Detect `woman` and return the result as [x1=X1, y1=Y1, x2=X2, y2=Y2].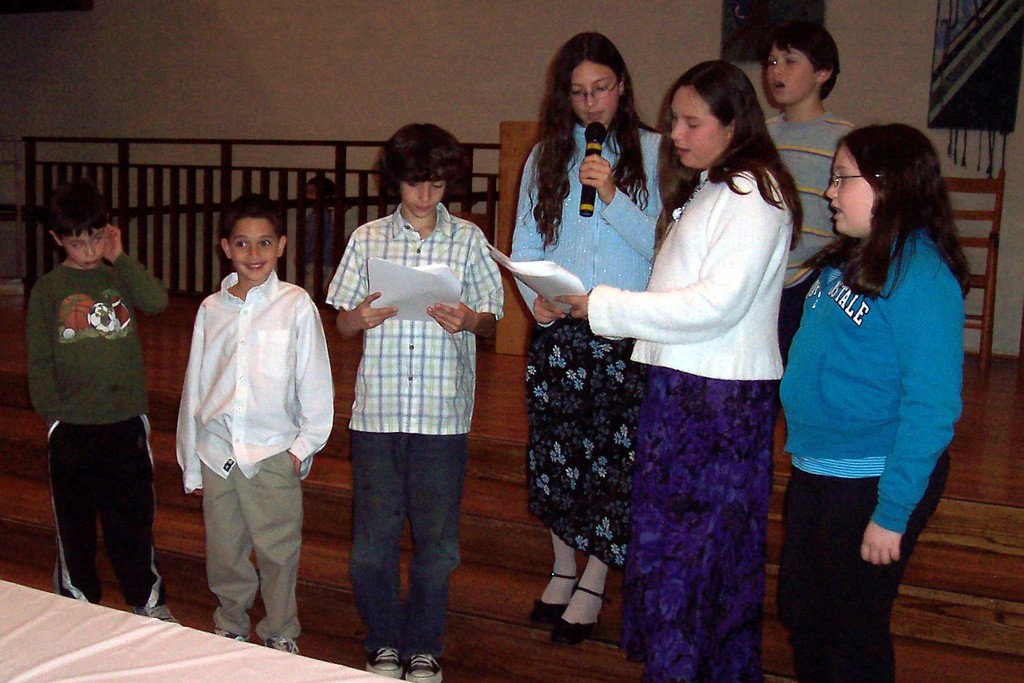
[x1=505, y1=38, x2=672, y2=644].
